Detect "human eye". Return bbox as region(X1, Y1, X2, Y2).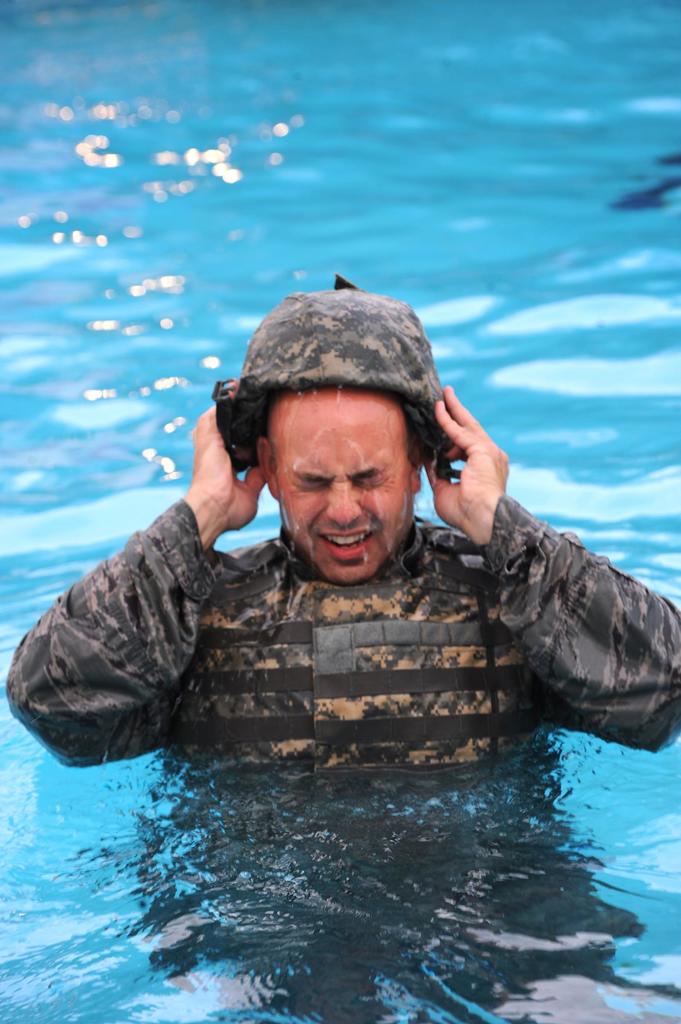
region(295, 480, 326, 492).
